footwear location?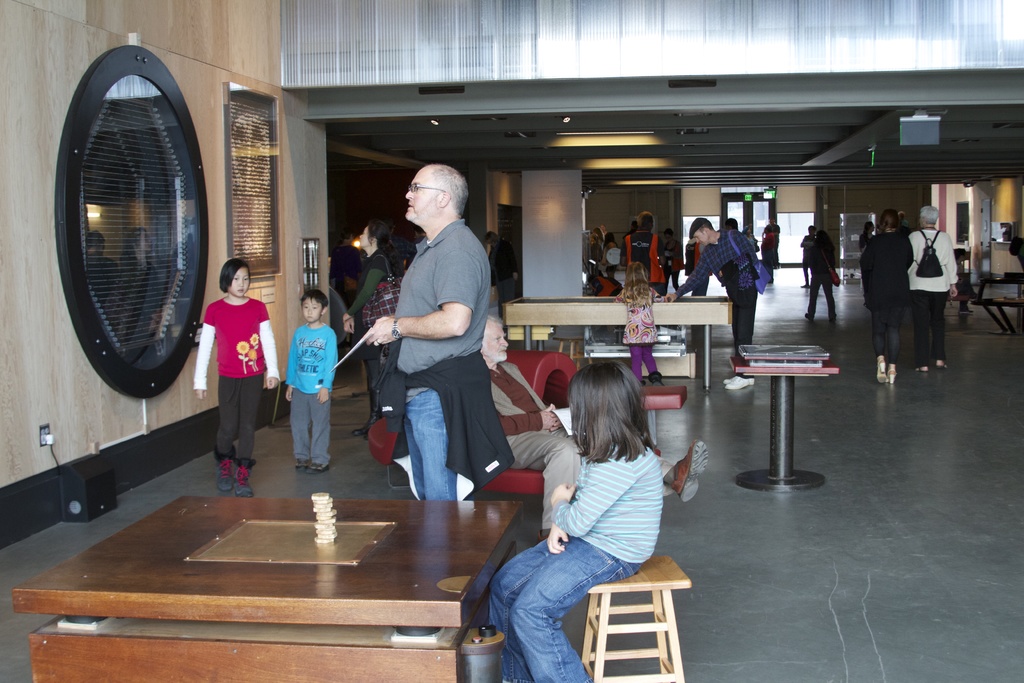
[x1=936, y1=360, x2=947, y2=368]
